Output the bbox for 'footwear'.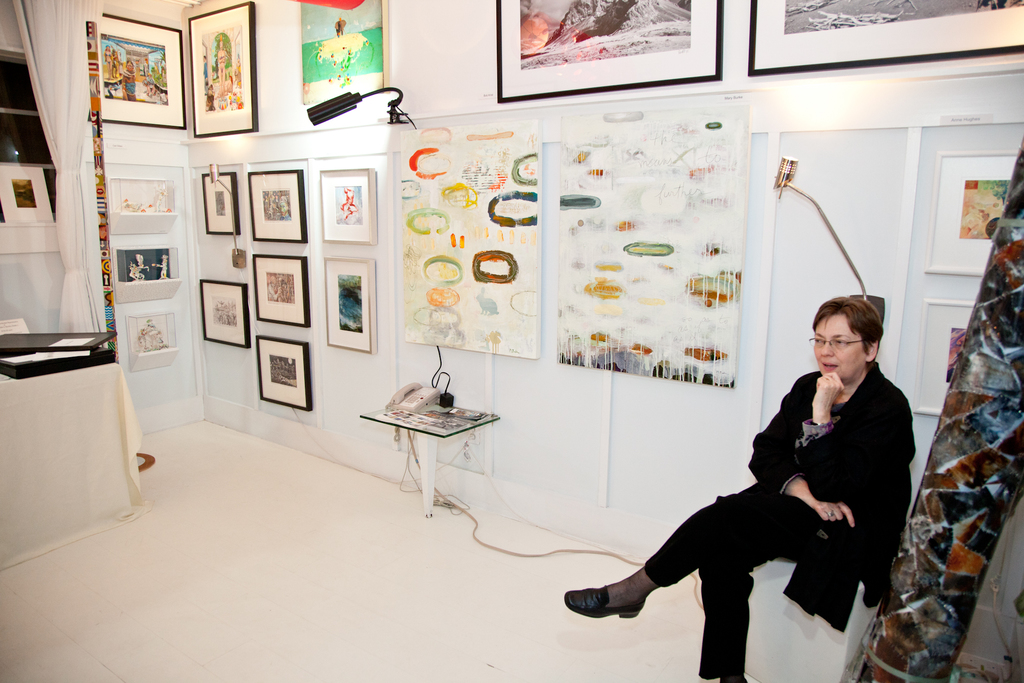
[left=563, top=587, right=643, bottom=618].
